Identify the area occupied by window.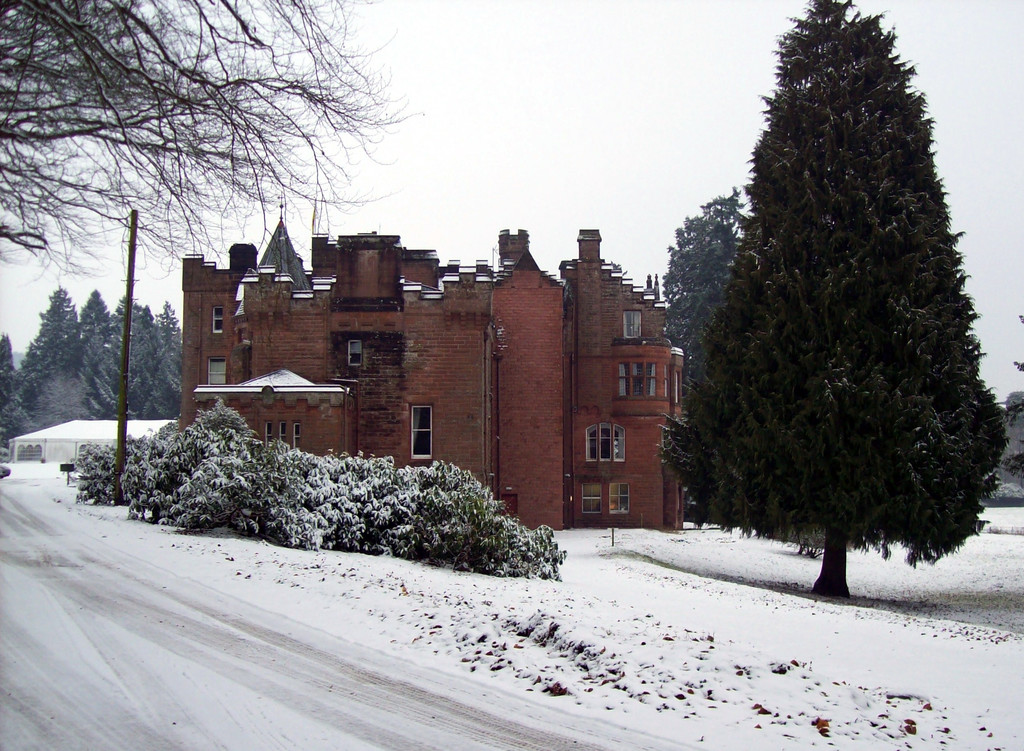
Area: rect(586, 422, 600, 465).
